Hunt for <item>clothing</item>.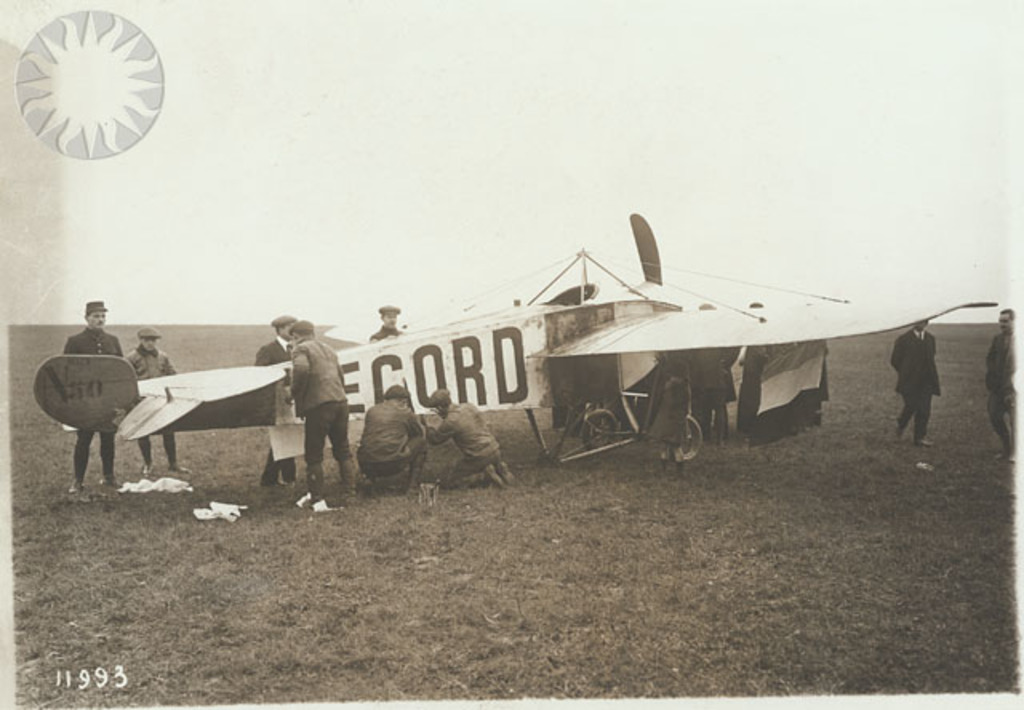
Hunted down at [x1=61, y1=328, x2=123, y2=480].
